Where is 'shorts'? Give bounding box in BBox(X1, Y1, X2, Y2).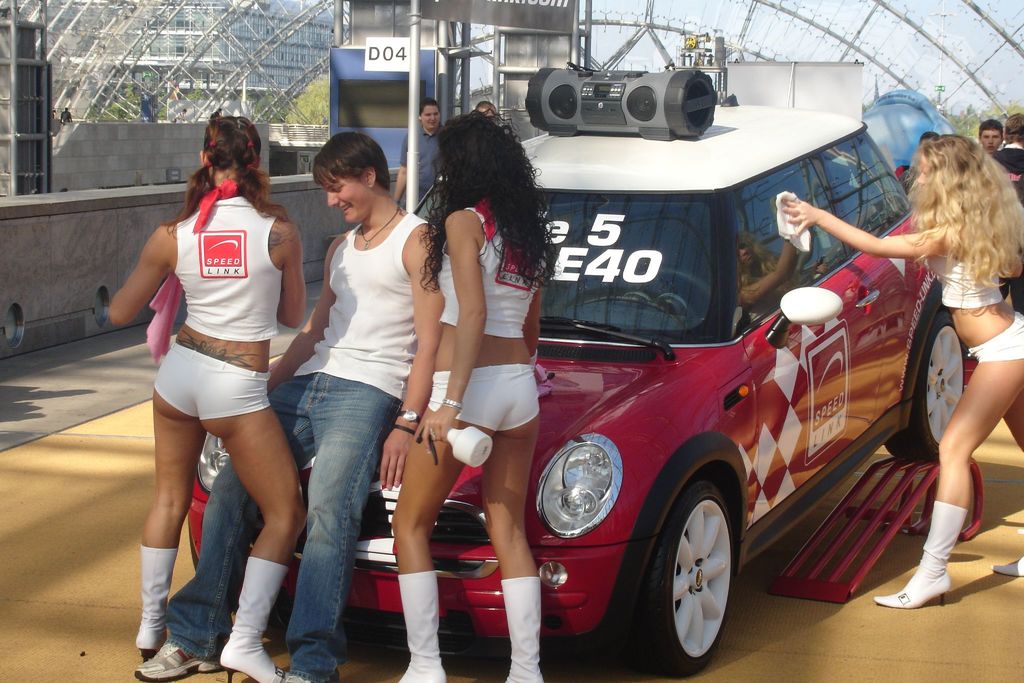
BBox(150, 341, 273, 418).
